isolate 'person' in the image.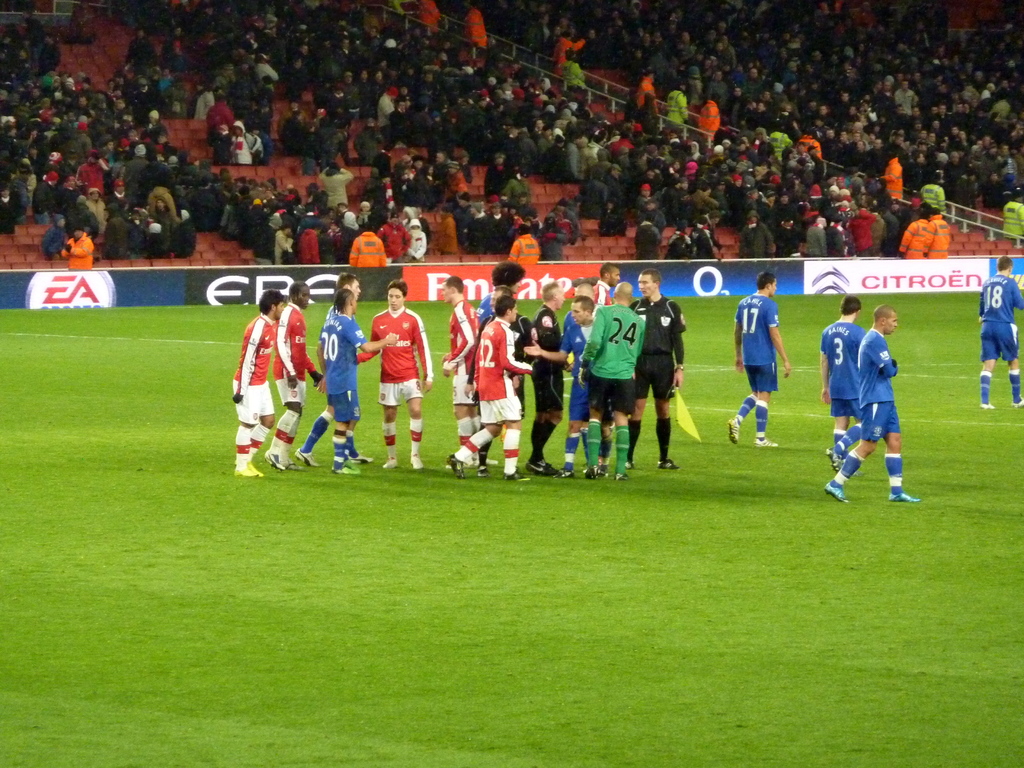
Isolated region: BBox(927, 210, 954, 259).
